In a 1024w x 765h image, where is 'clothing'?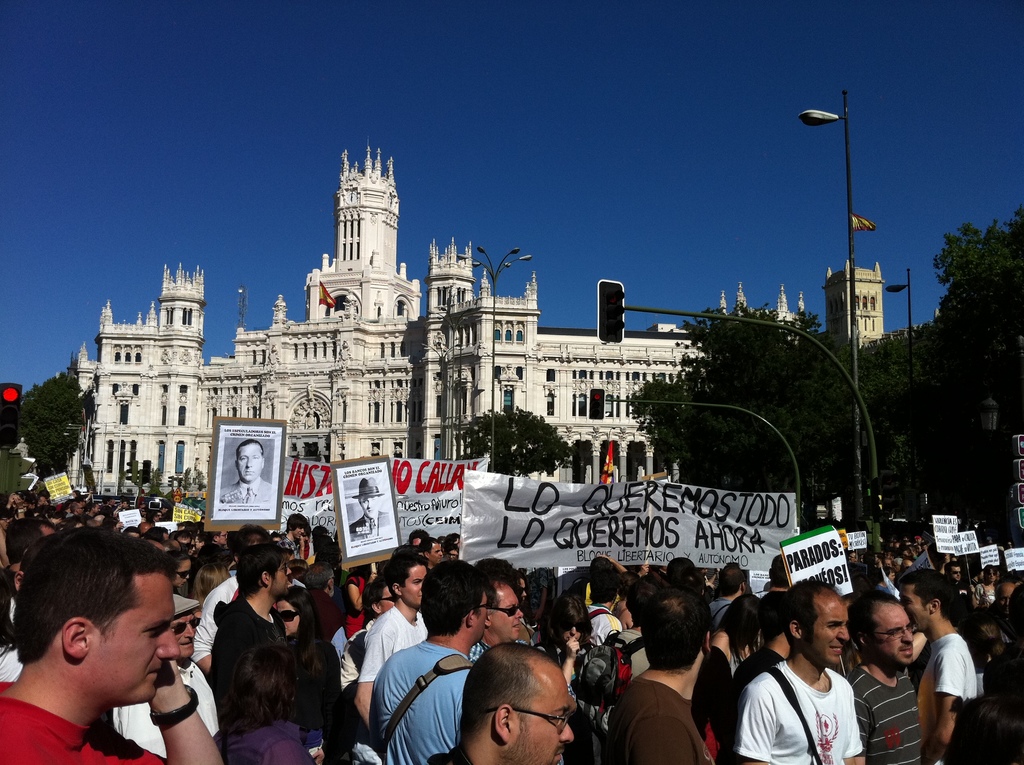
Rect(344, 576, 365, 636).
